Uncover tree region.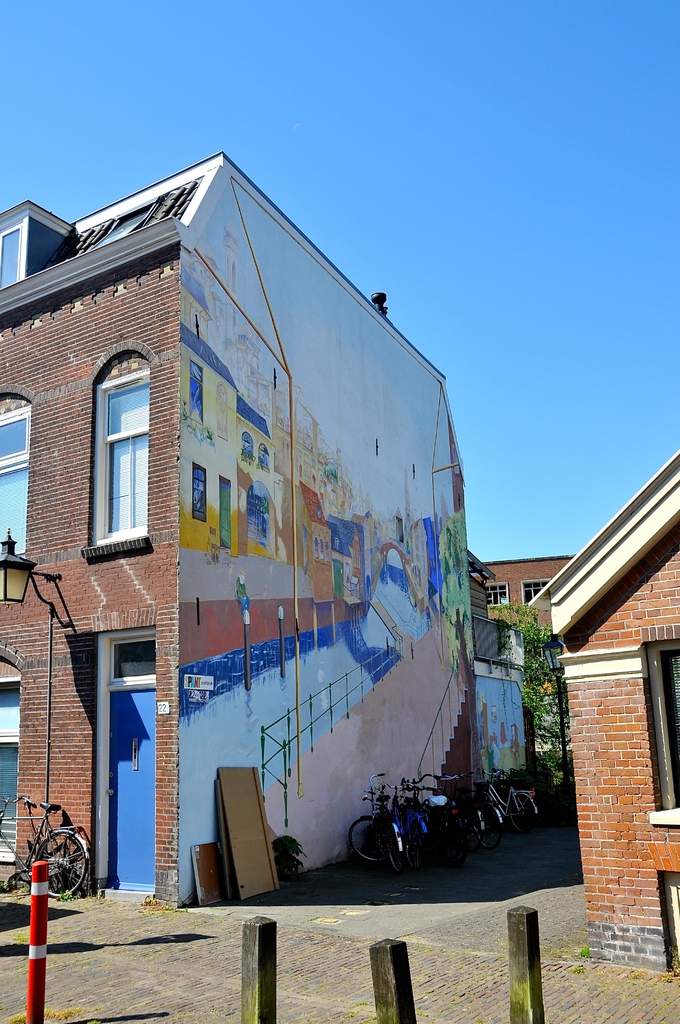
Uncovered: 514, 614, 573, 729.
